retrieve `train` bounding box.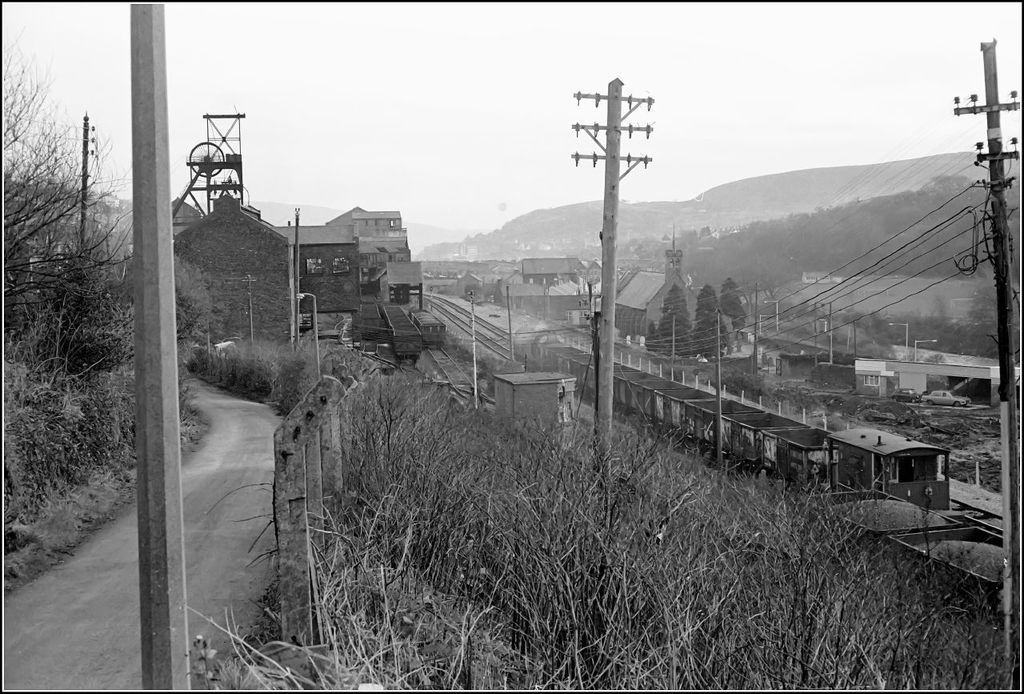
Bounding box: [808, 483, 1006, 611].
